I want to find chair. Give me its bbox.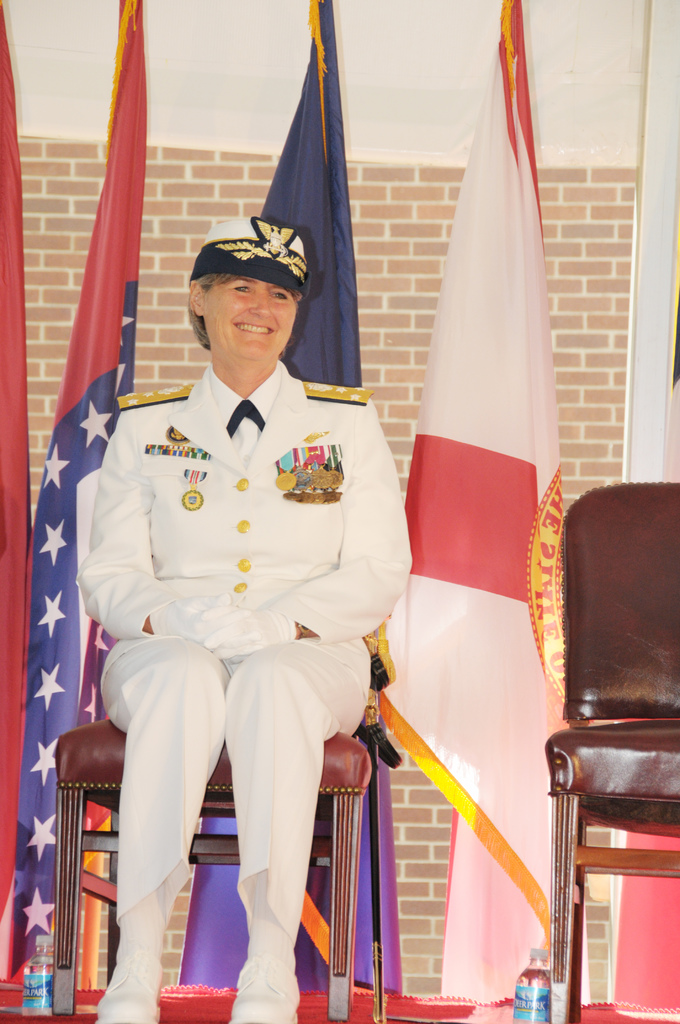
(left=531, top=443, right=676, bottom=986).
